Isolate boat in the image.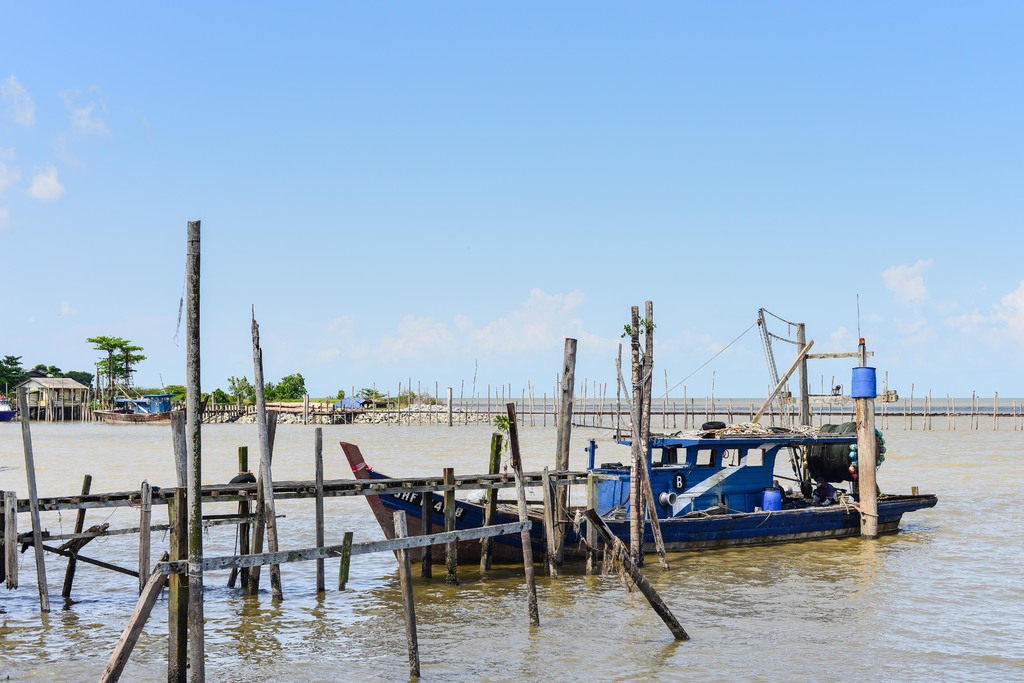
Isolated region: (344, 307, 937, 554).
